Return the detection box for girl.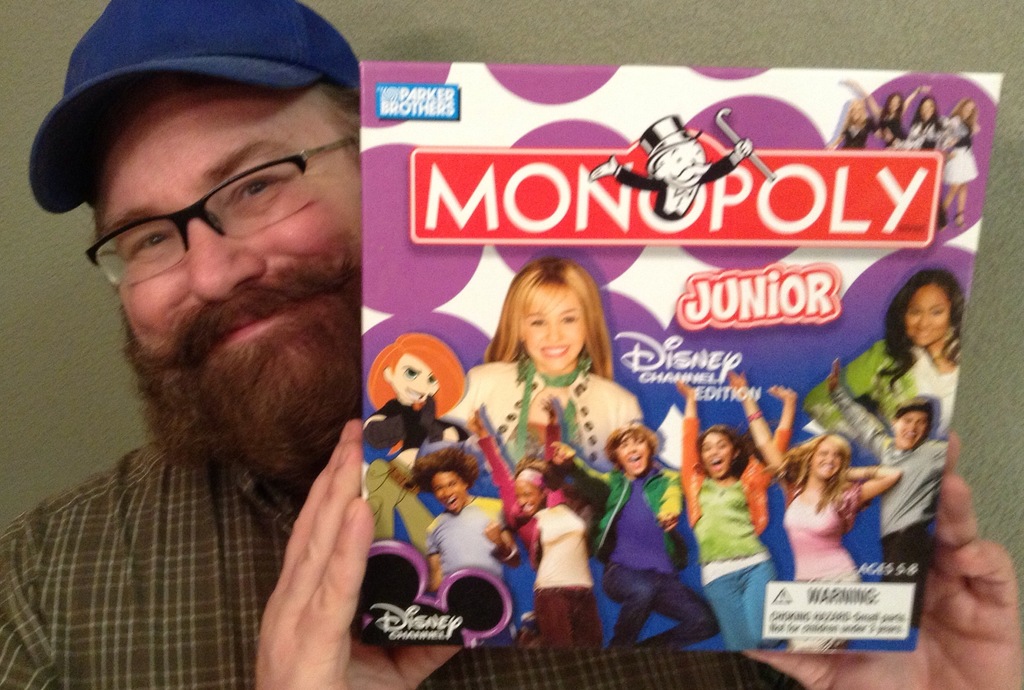
<box>442,255,644,474</box>.
